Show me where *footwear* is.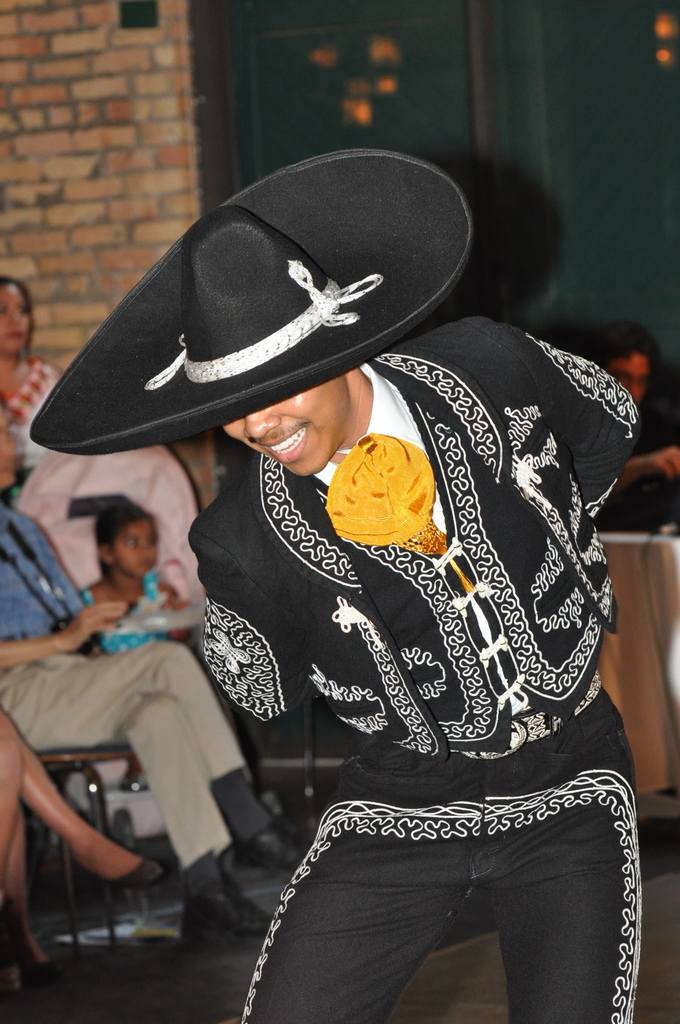
*footwear* is at pyautogui.locateOnScreen(178, 890, 290, 937).
